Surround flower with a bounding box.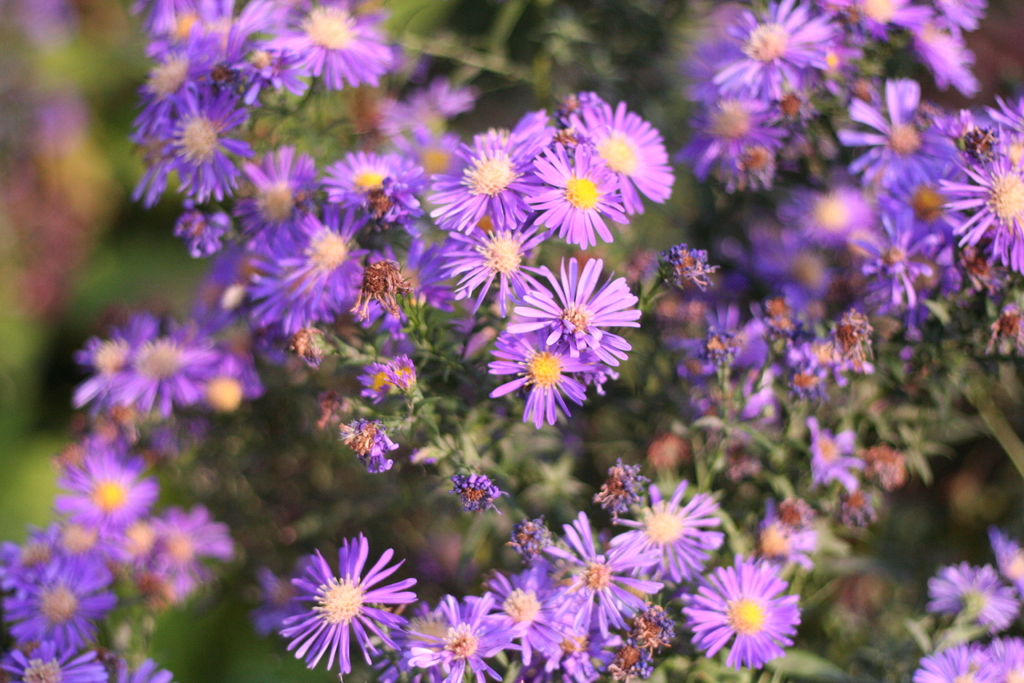
(488, 257, 636, 439).
